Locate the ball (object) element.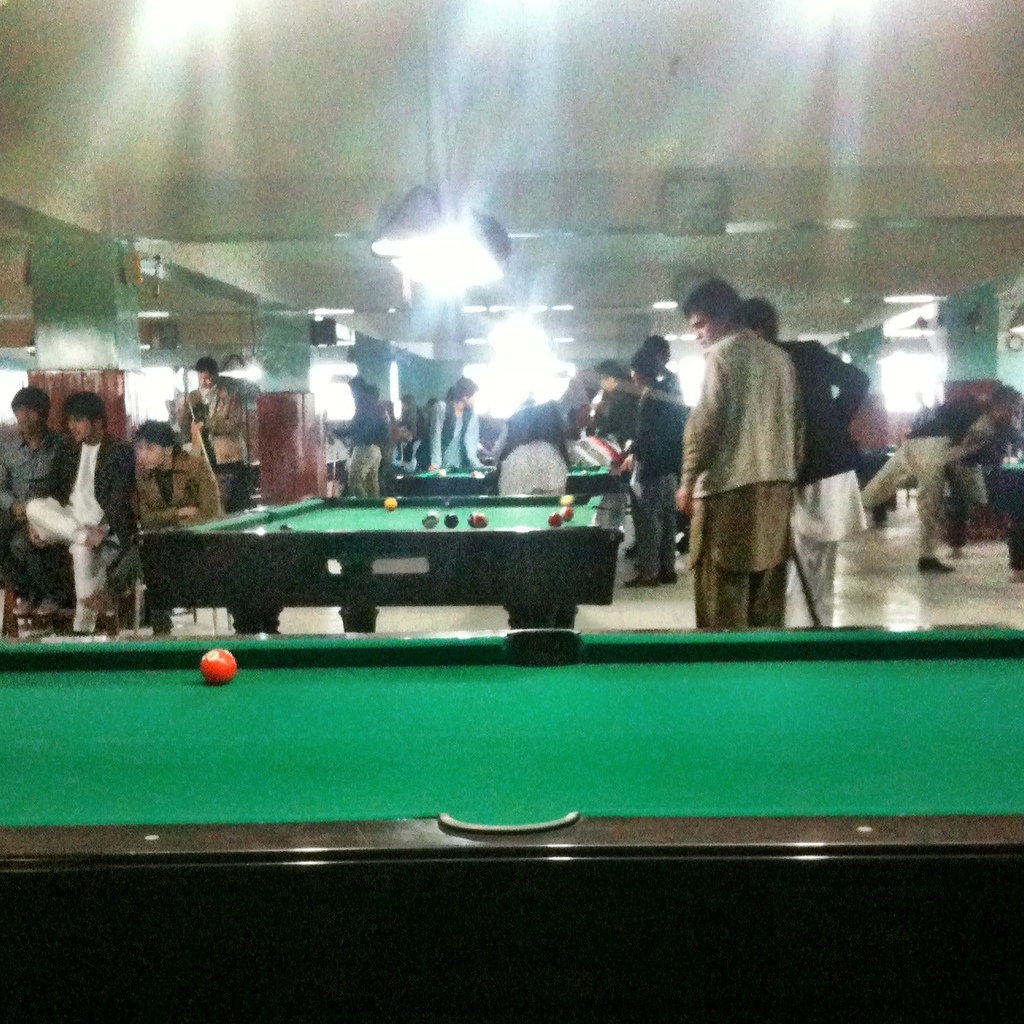
Element bbox: crop(471, 512, 490, 531).
